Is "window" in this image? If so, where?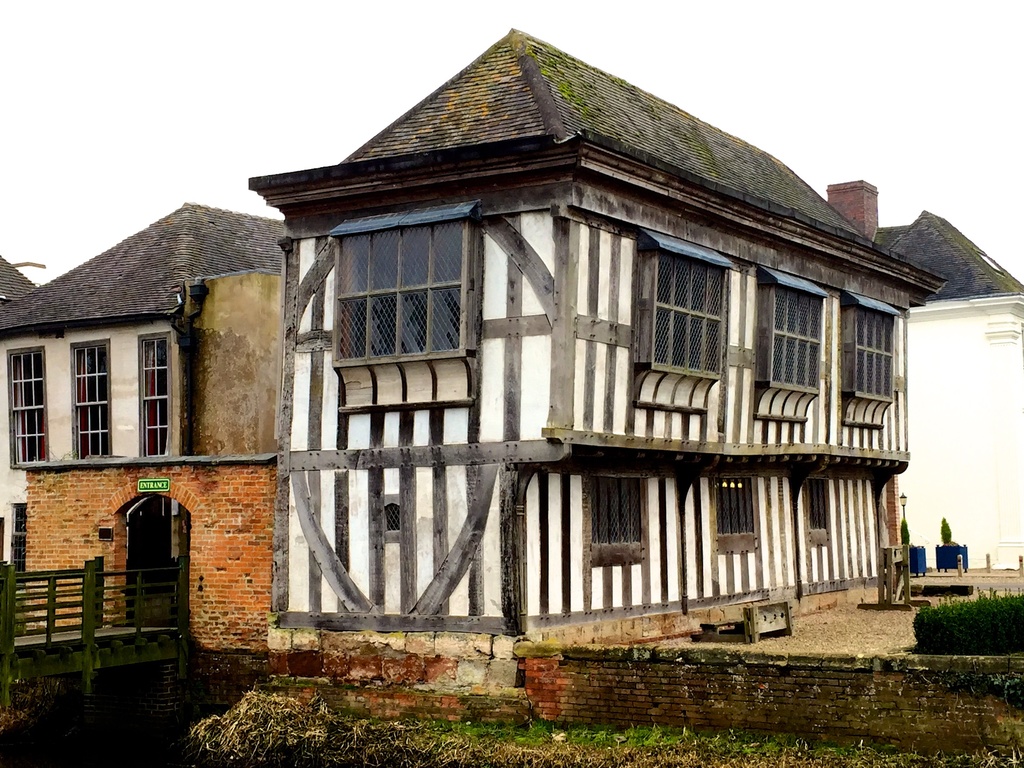
Yes, at [849,295,899,400].
